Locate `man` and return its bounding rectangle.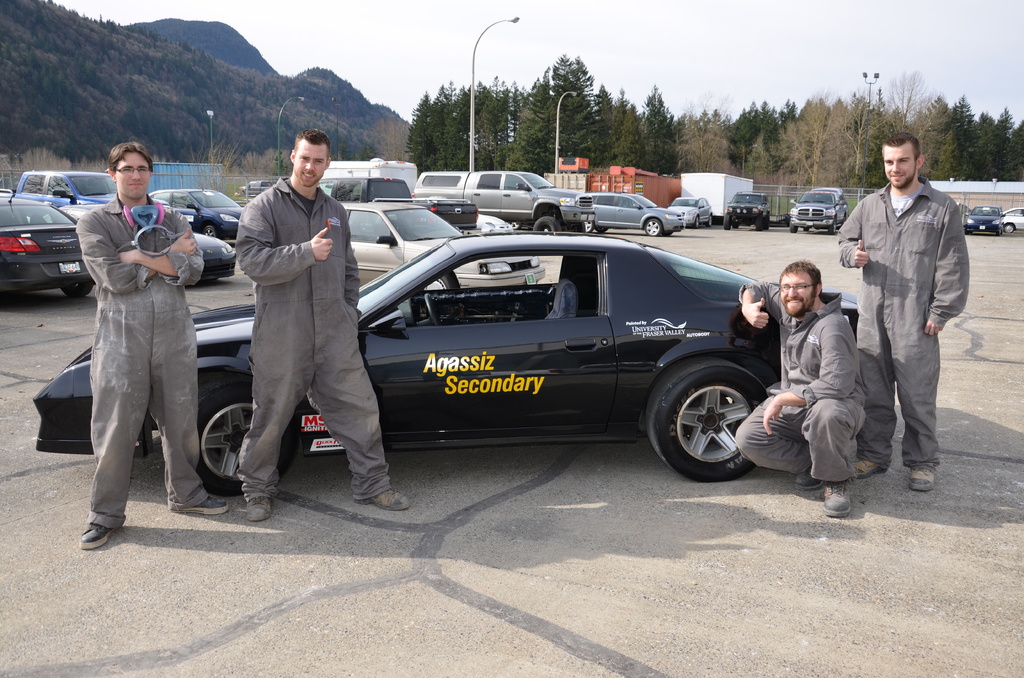
bbox=[79, 139, 232, 550].
